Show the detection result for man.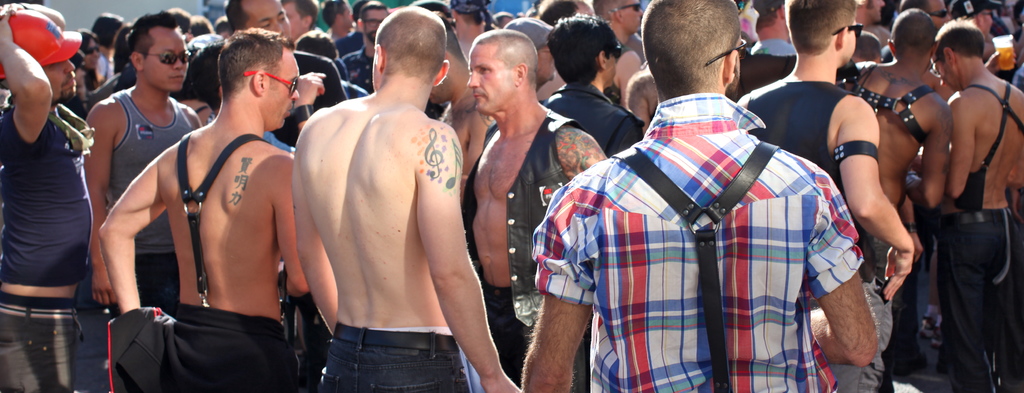
locate(430, 16, 495, 213).
